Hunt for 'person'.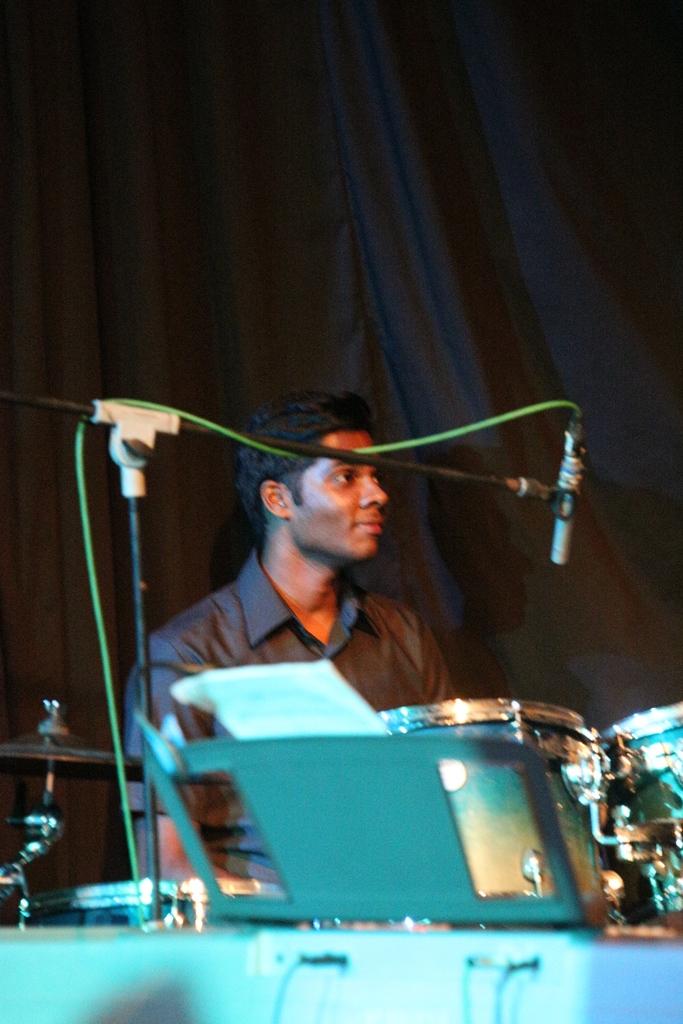
Hunted down at {"x1": 138, "y1": 341, "x2": 533, "y2": 938}.
